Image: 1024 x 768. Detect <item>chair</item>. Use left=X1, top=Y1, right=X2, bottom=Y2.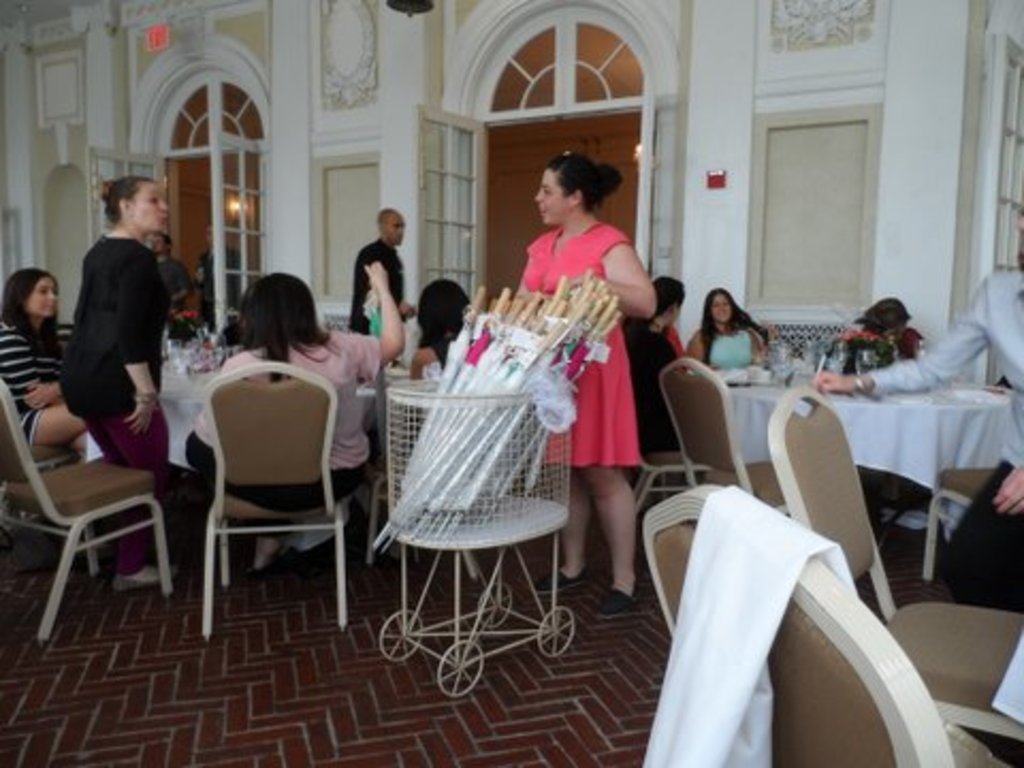
left=644, top=486, right=1020, bottom=766.
